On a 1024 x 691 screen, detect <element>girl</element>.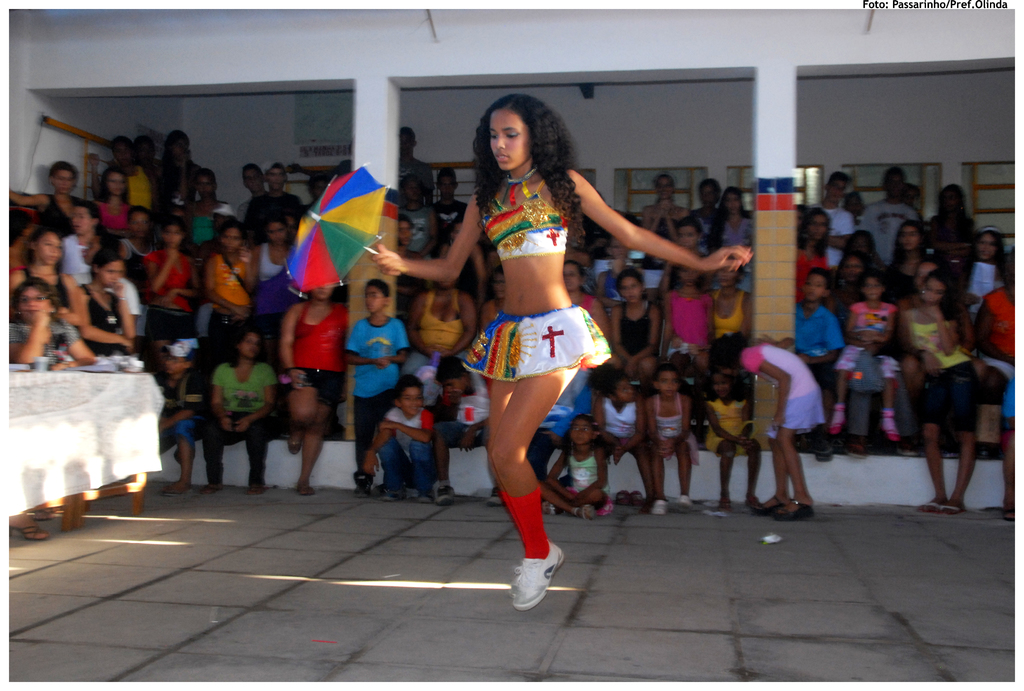
[899, 266, 982, 517].
